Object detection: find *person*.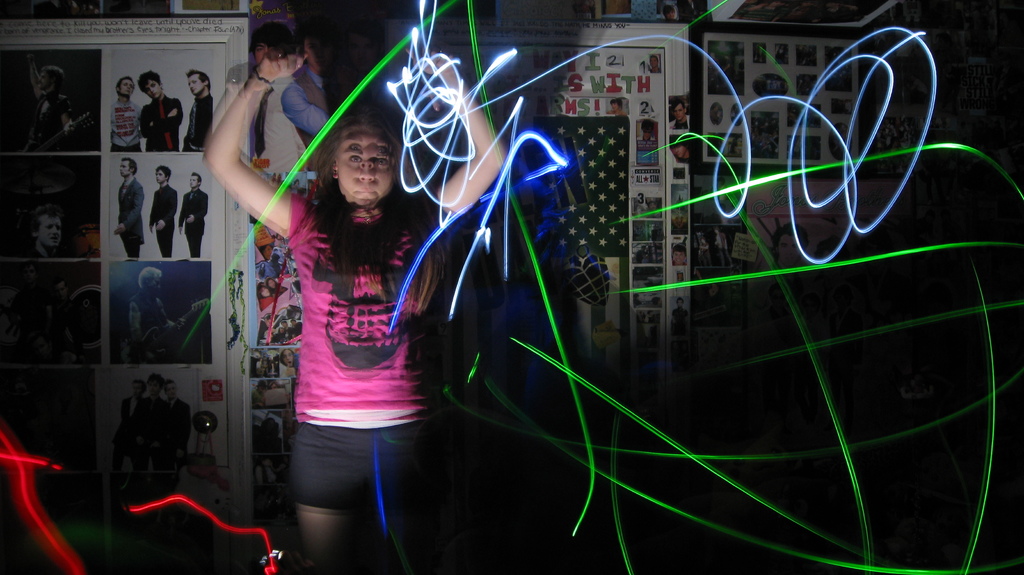
pyautogui.locateOnScreen(670, 101, 689, 127).
